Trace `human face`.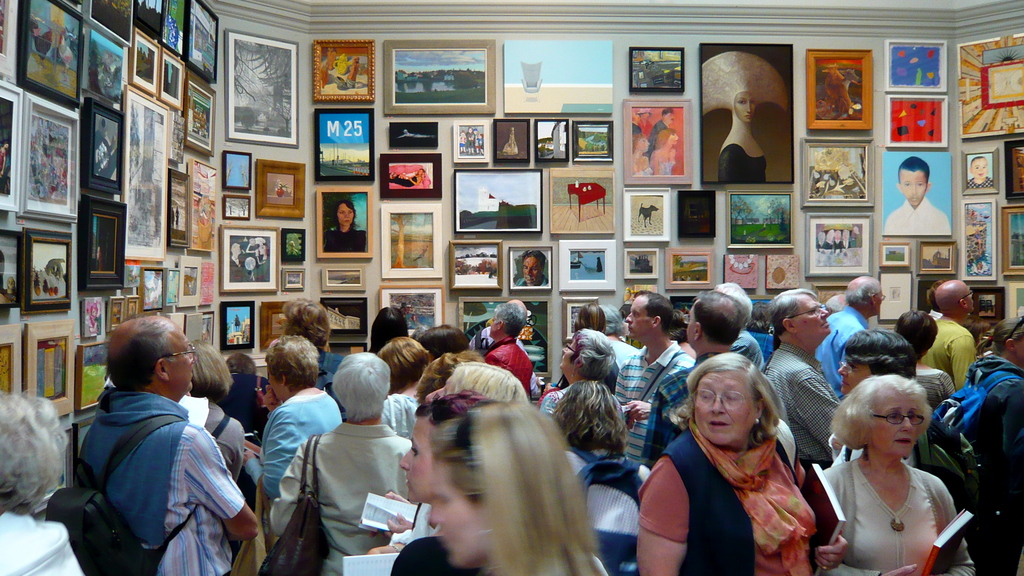
Traced to pyautogui.locateOnScreen(973, 155, 991, 180).
